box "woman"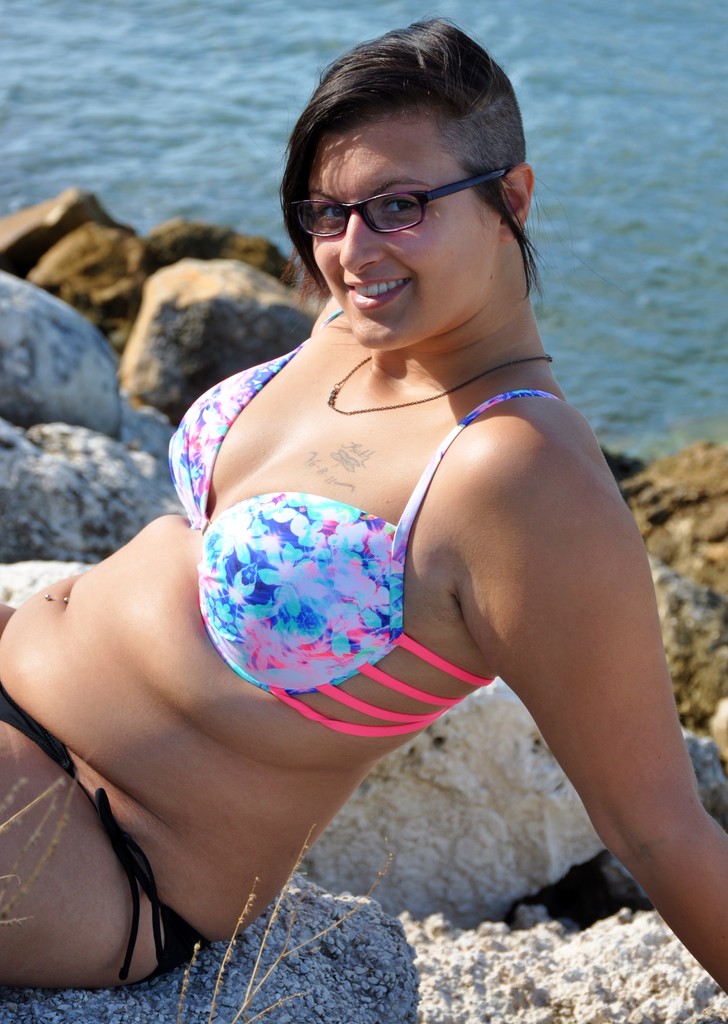
<box>0,19,727,1001</box>
